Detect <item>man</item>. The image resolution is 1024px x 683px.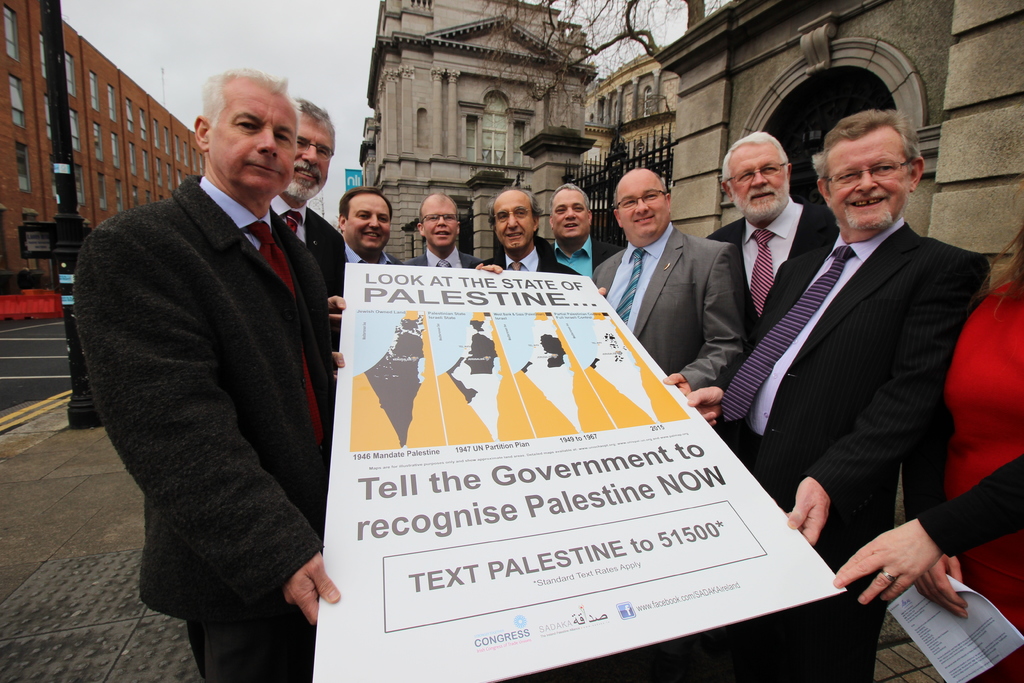
{"x1": 81, "y1": 24, "x2": 364, "y2": 680}.
